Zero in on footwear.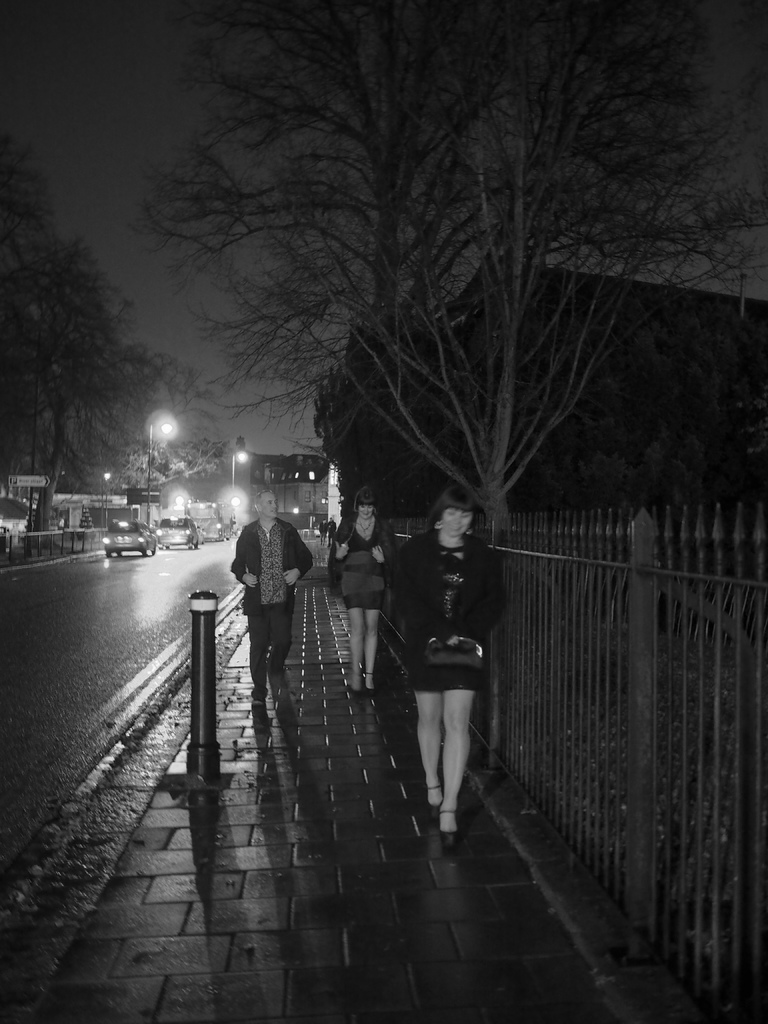
Zeroed in: {"x1": 350, "y1": 675, "x2": 369, "y2": 703}.
